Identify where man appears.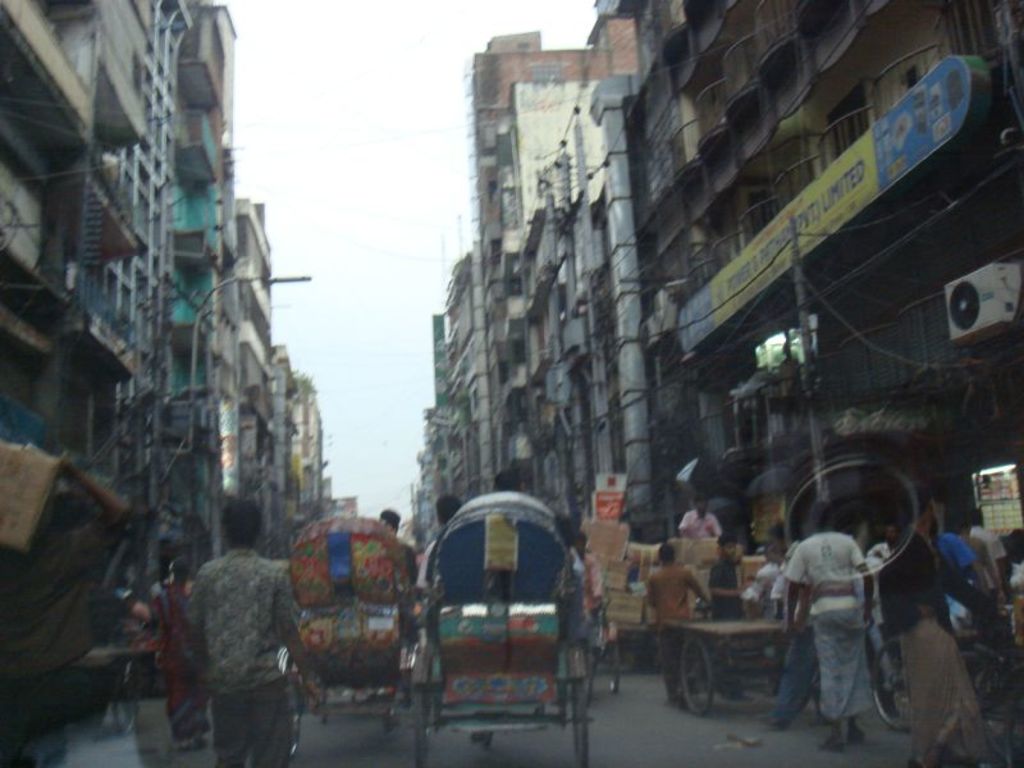
Appears at (x1=161, y1=511, x2=301, y2=756).
